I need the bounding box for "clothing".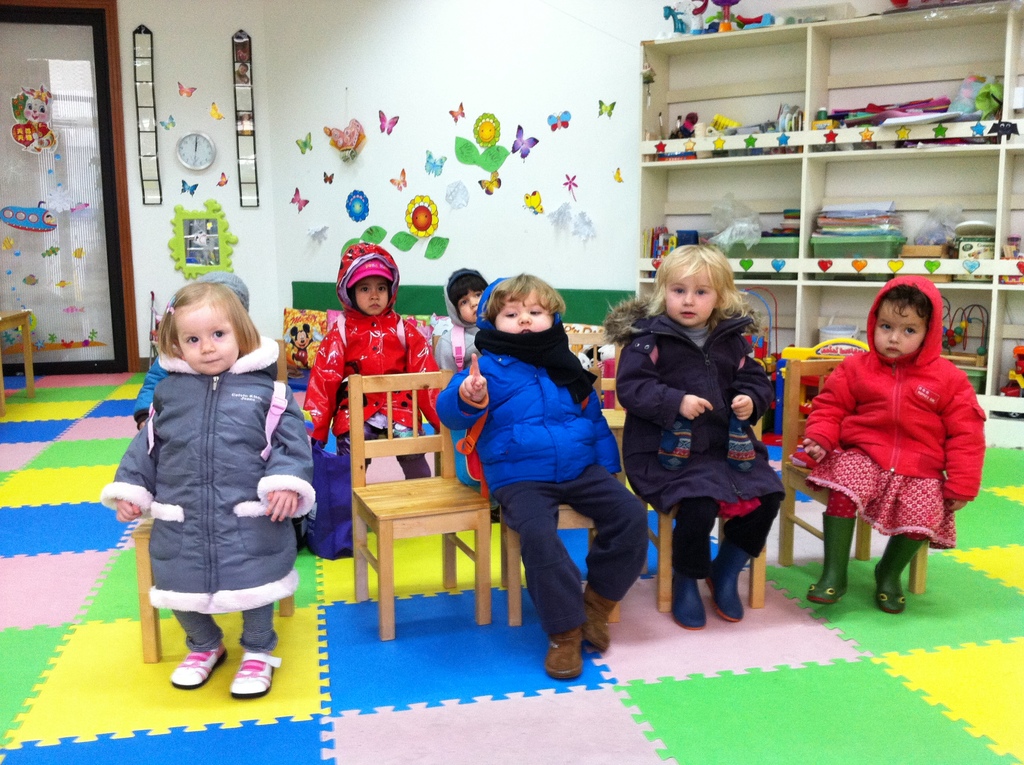
Here it is: (left=290, top=307, right=456, bottom=492).
